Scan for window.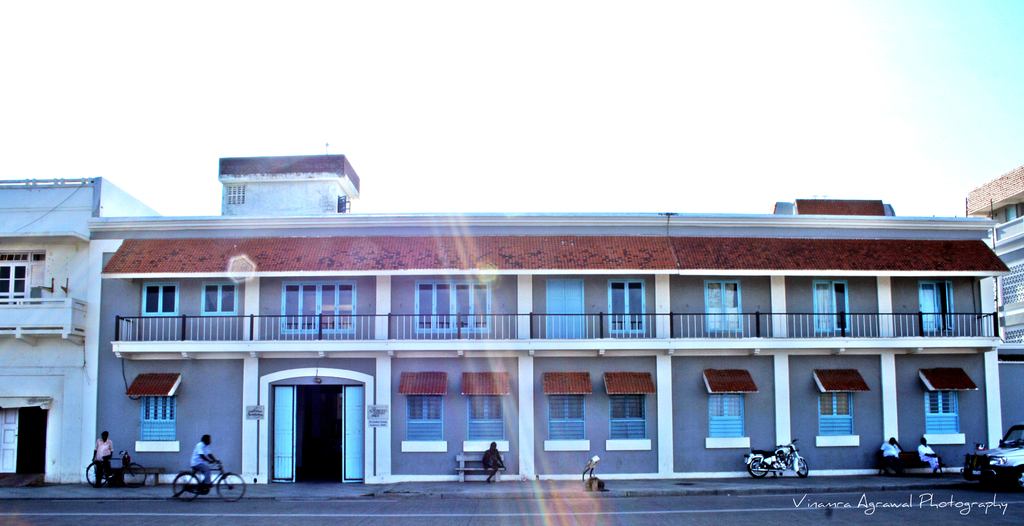
Scan result: region(608, 279, 646, 336).
